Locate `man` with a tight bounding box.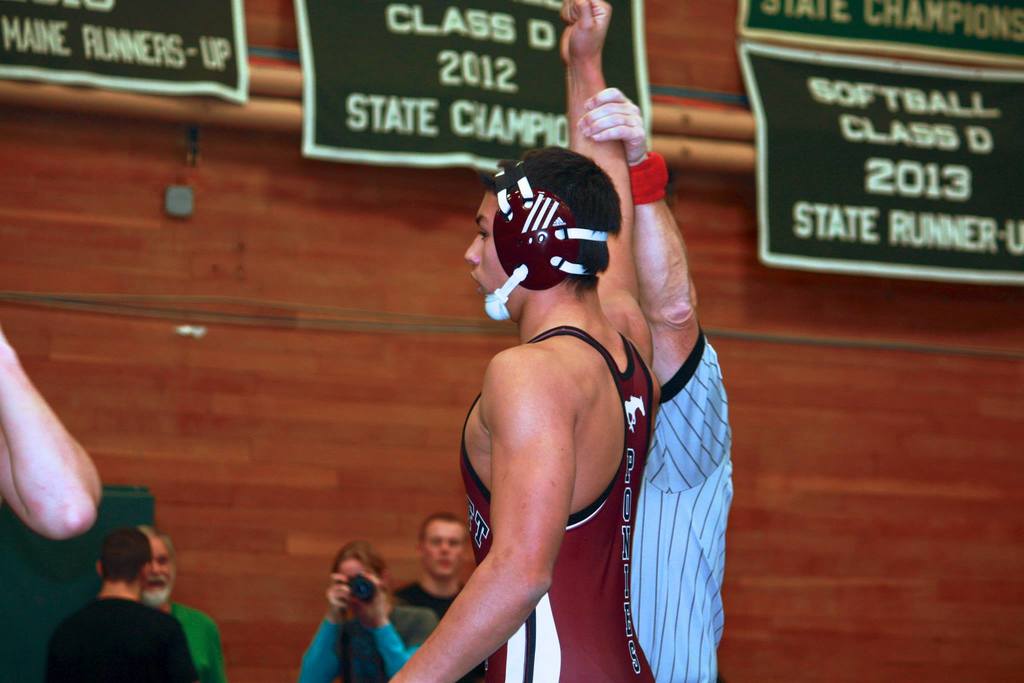
{"x1": 394, "y1": 509, "x2": 493, "y2": 682}.
